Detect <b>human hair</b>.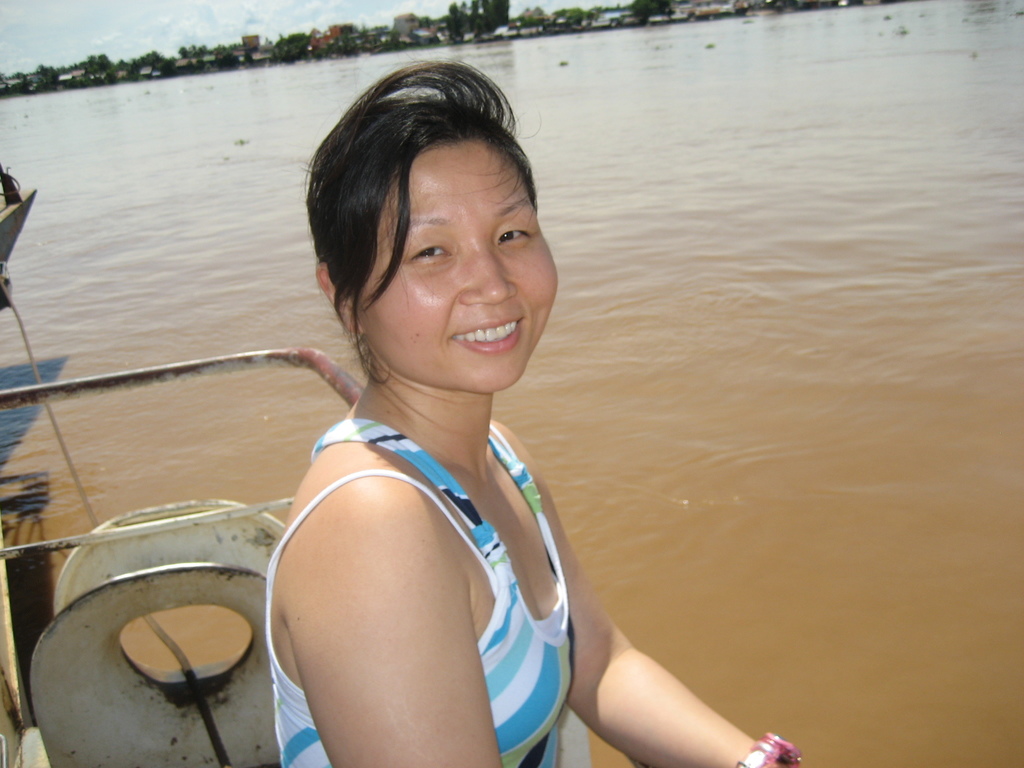
Detected at [304, 58, 553, 376].
